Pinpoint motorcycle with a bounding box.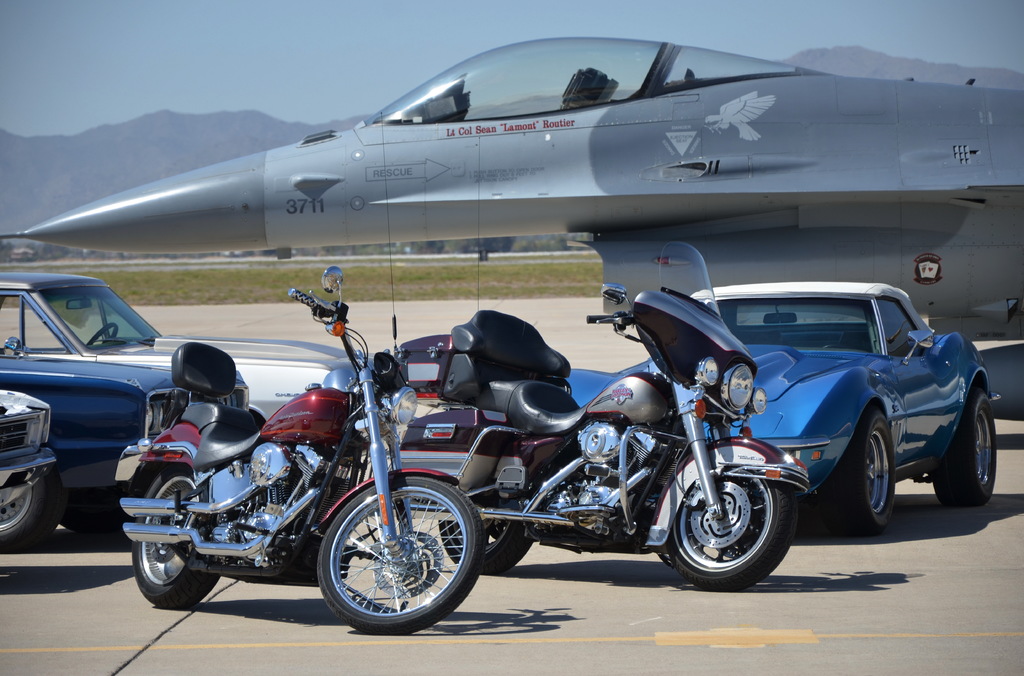
[389,242,813,595].
